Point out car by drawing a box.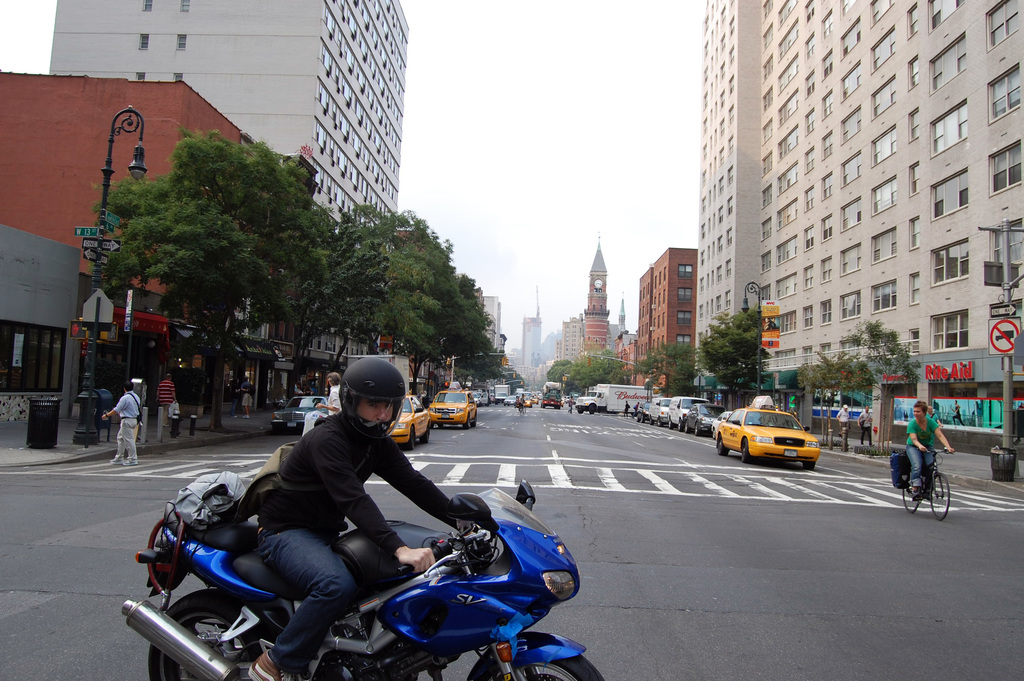
select_region(379, 395, 429, 448).
